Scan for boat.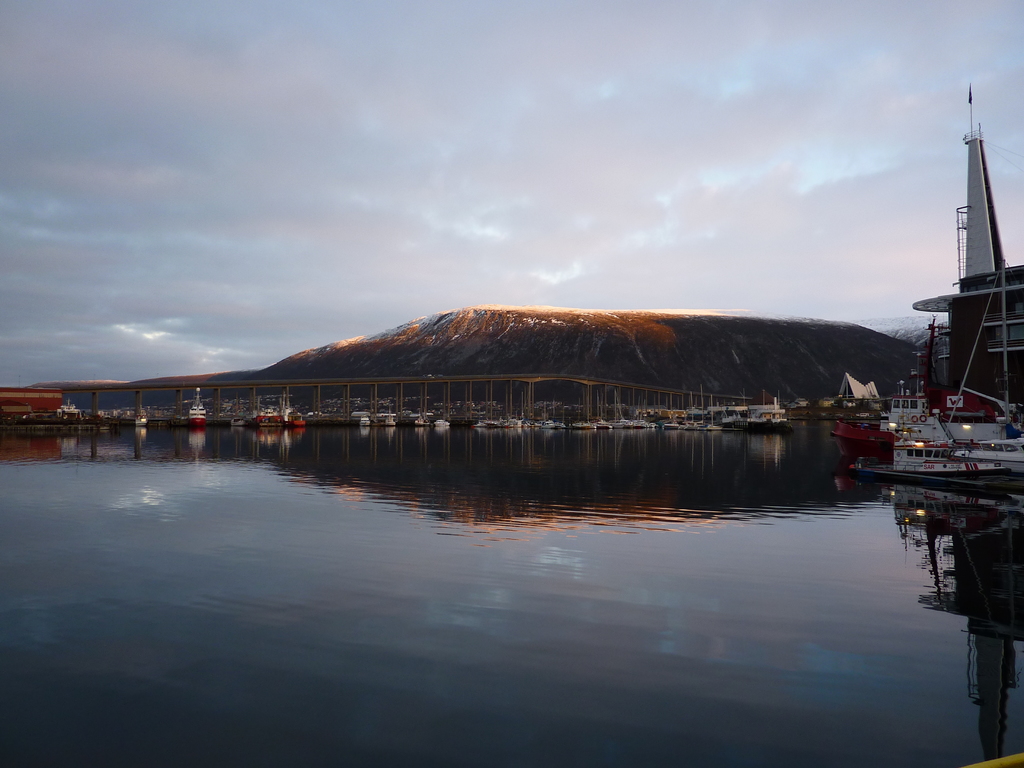
Scan result: 520:392:538:429.
